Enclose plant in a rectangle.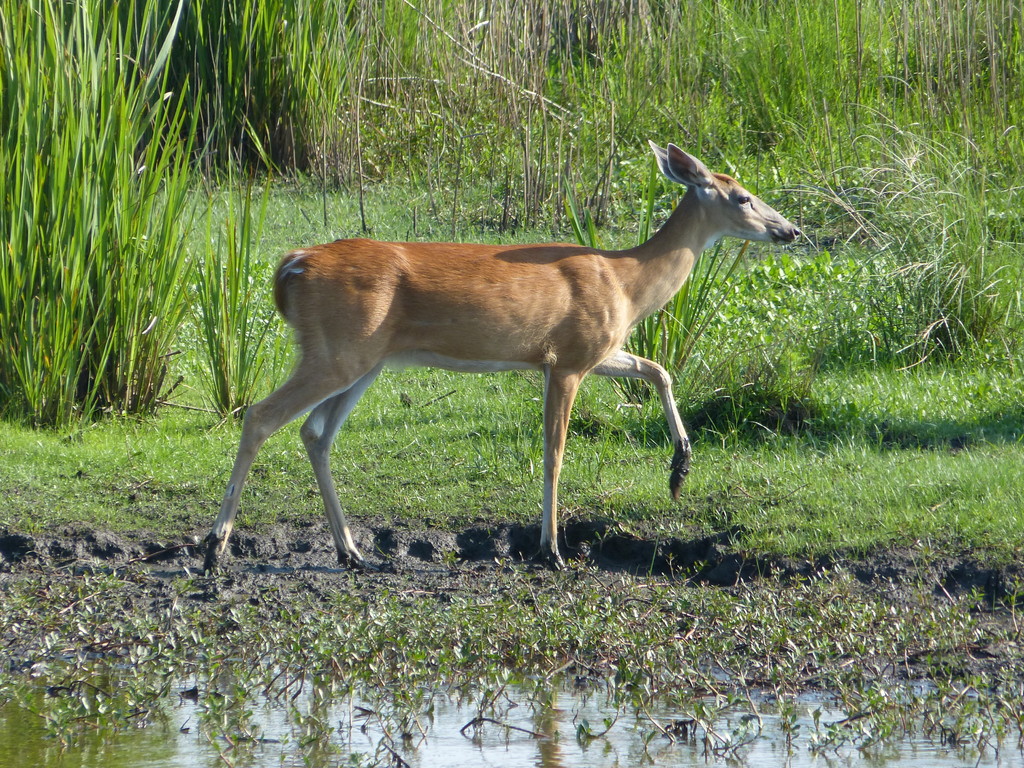
382/0/1023/257.
